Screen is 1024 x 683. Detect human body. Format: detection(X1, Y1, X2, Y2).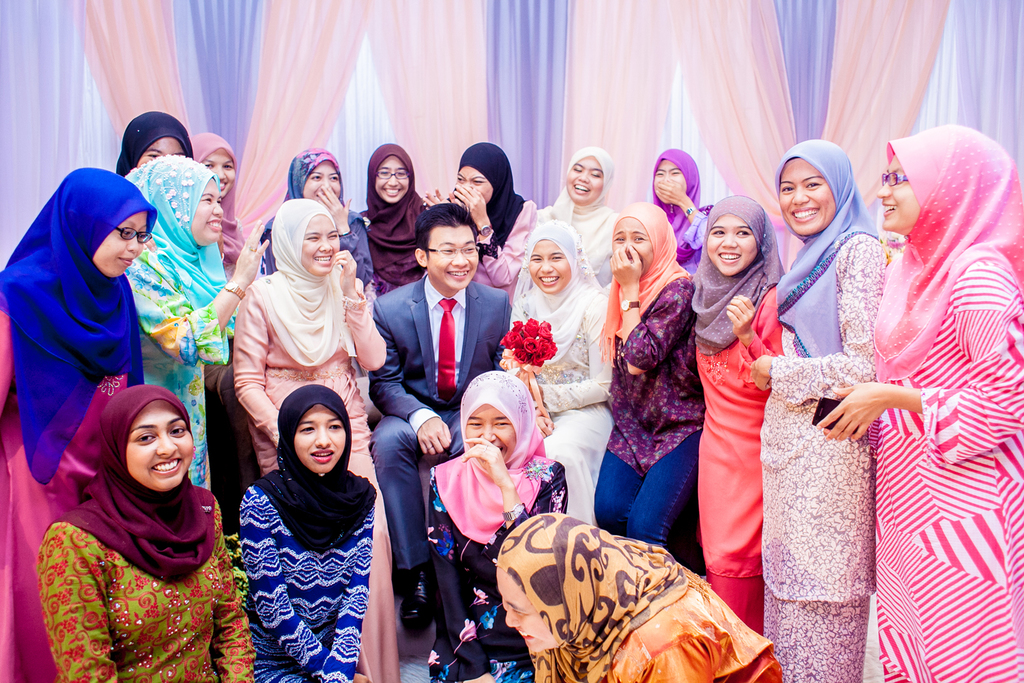
detection(122, 157, 278, 483).
